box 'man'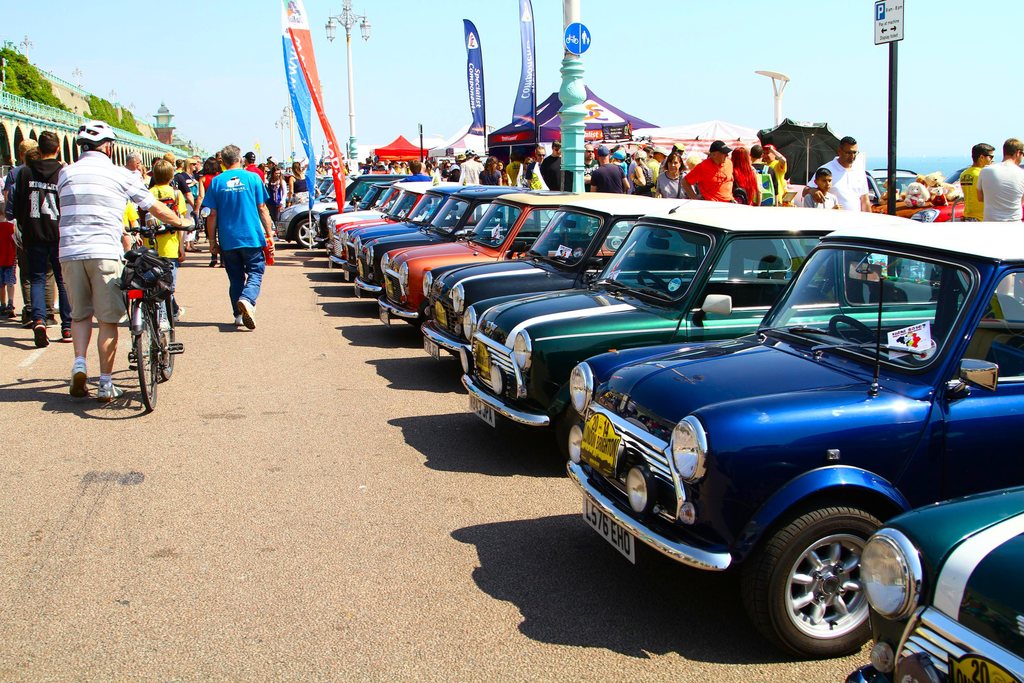
[3, 125, 77, 346]
